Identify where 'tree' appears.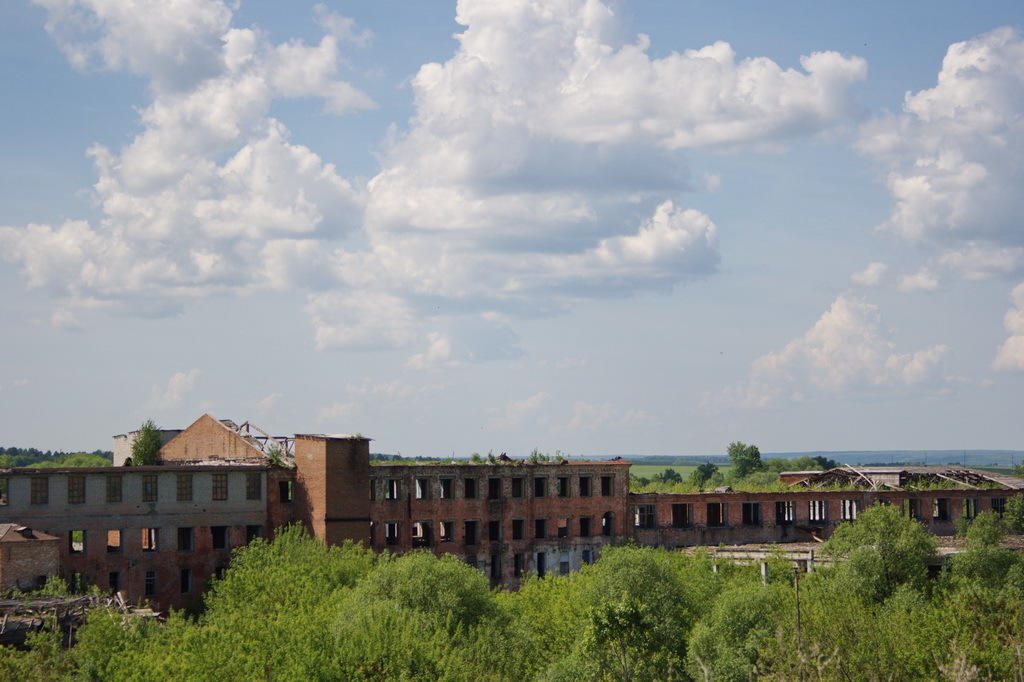
Appears at (left=730, top=442, right=769, bottom=479).
